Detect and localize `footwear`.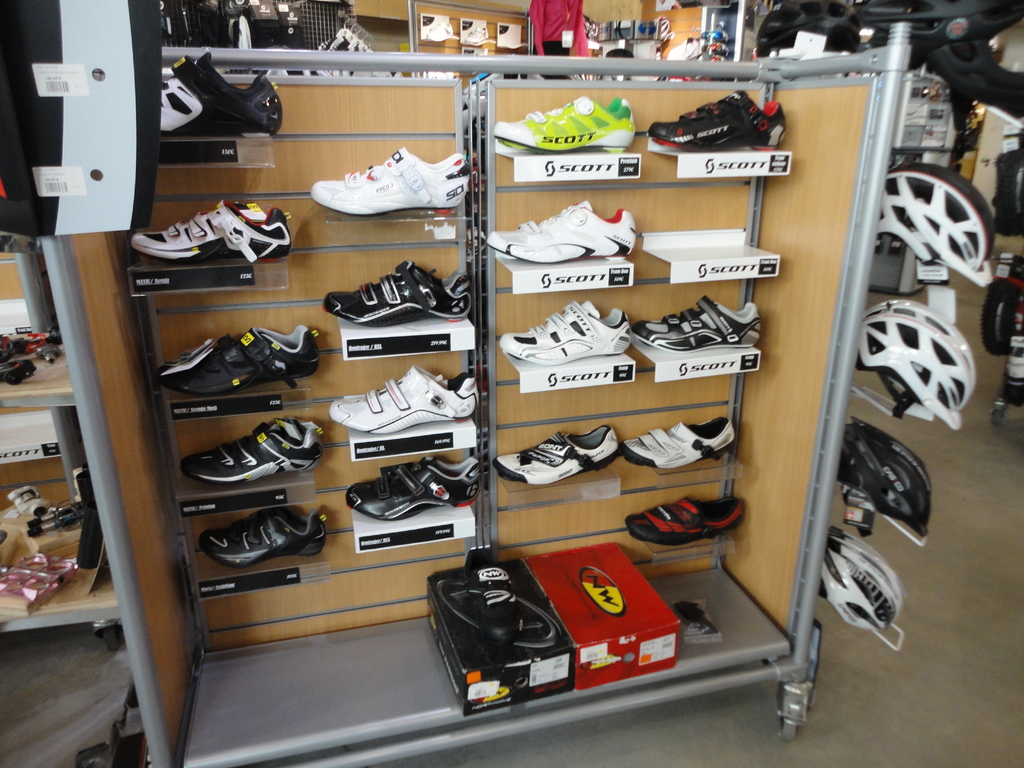
Localized at l=178, t=406, r=332, b=483.
